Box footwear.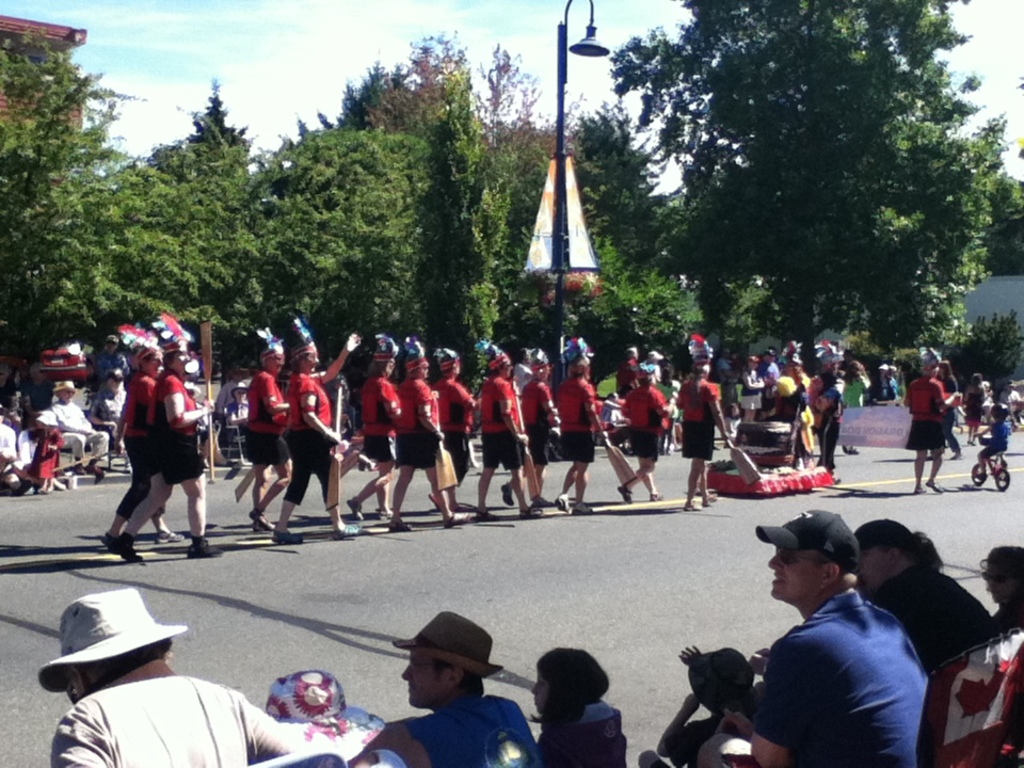
left=926, top=483, right=943, bottom=492.
